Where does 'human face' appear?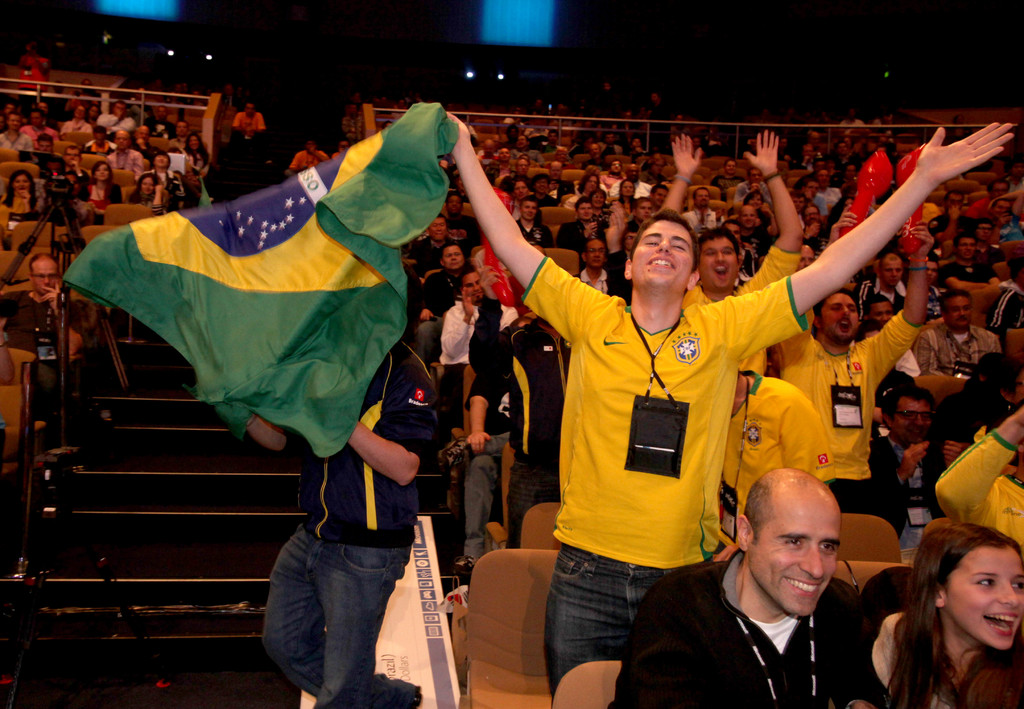
Appears at region(633, 199, 652, 223).
